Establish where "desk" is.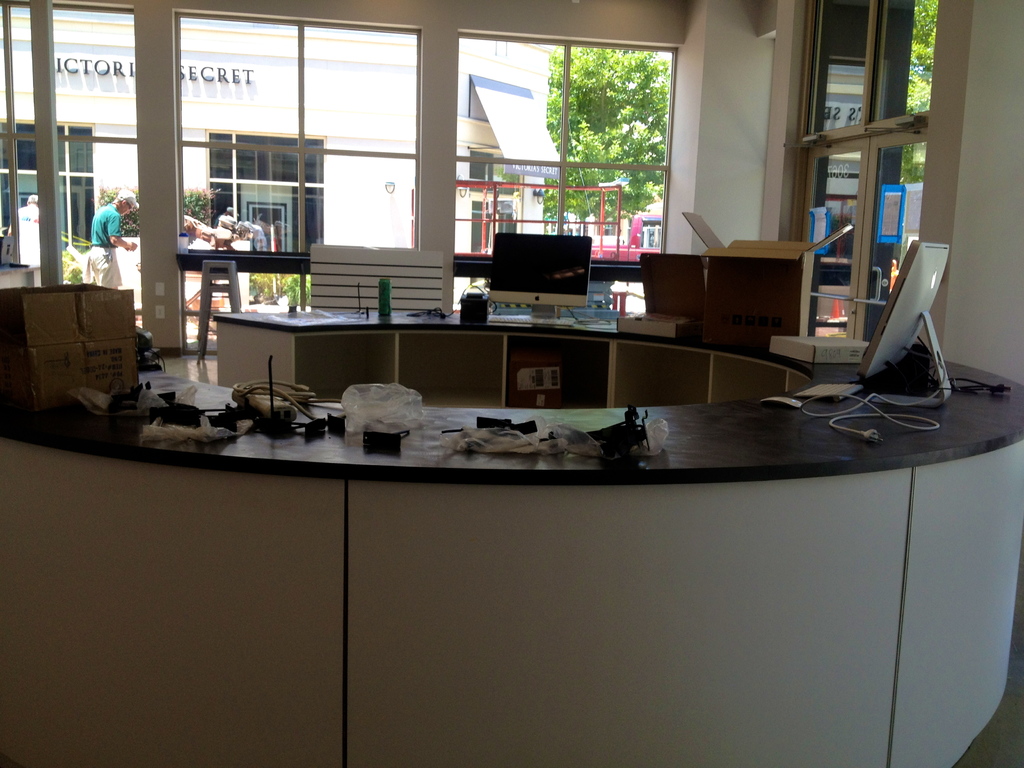
Established at 0, 276, 1023, 766.
